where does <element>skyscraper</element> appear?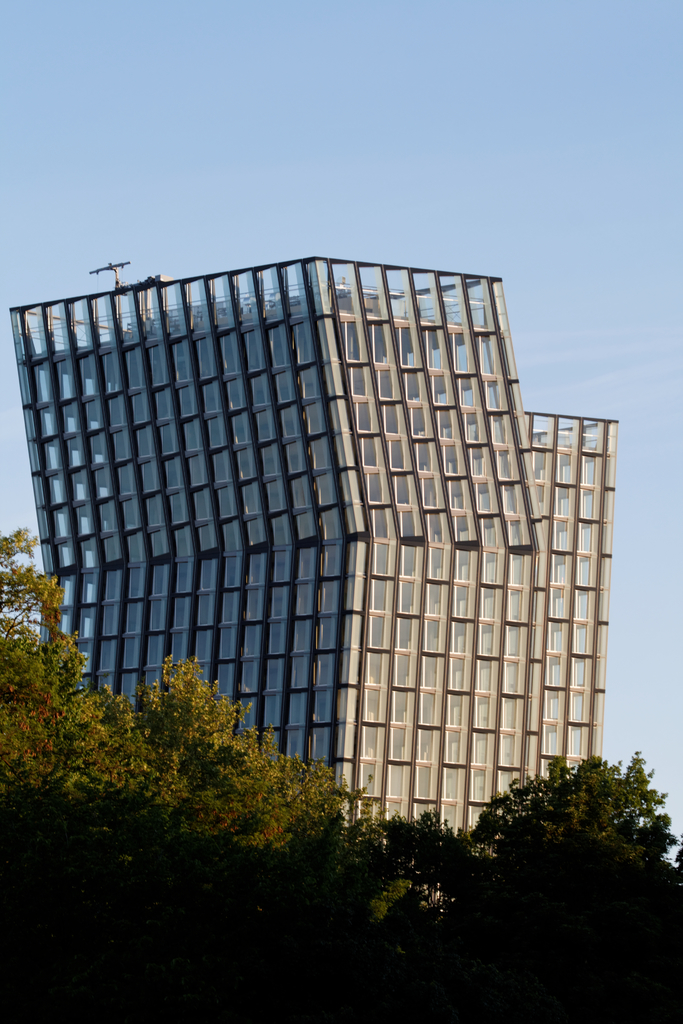
Appears at (left=25, top=262, right=639, bottom=850).
